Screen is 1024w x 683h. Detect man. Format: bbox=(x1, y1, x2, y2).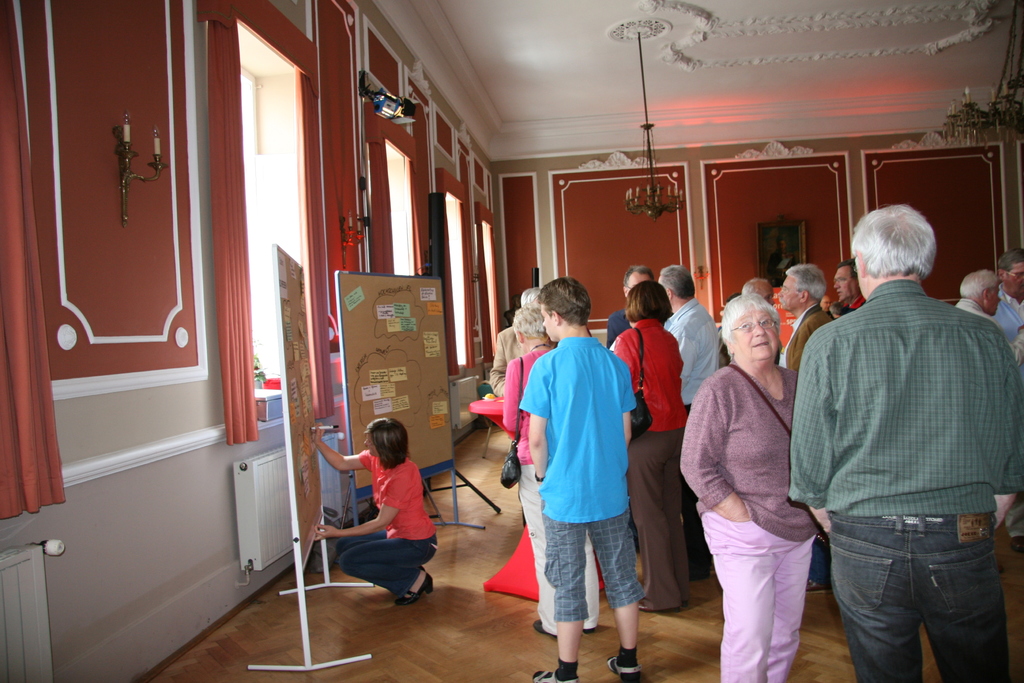
bbox=(953, 267, 1005, 331).
